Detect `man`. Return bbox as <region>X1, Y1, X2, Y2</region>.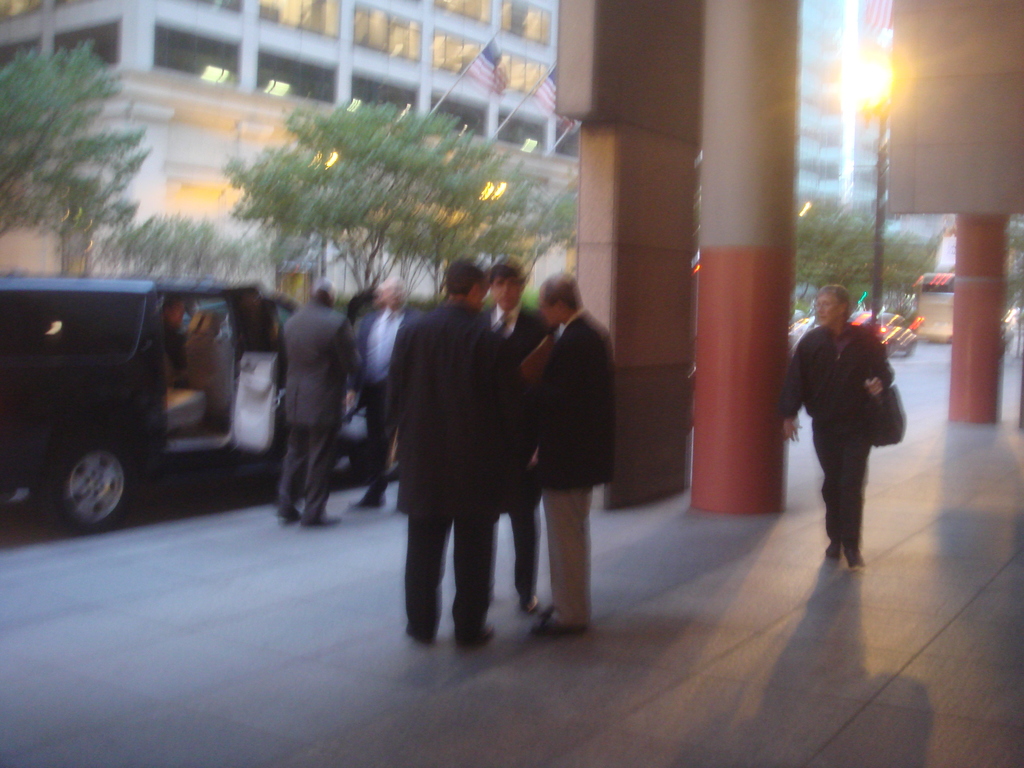
<region>160, 296, 190, 385</region>.
